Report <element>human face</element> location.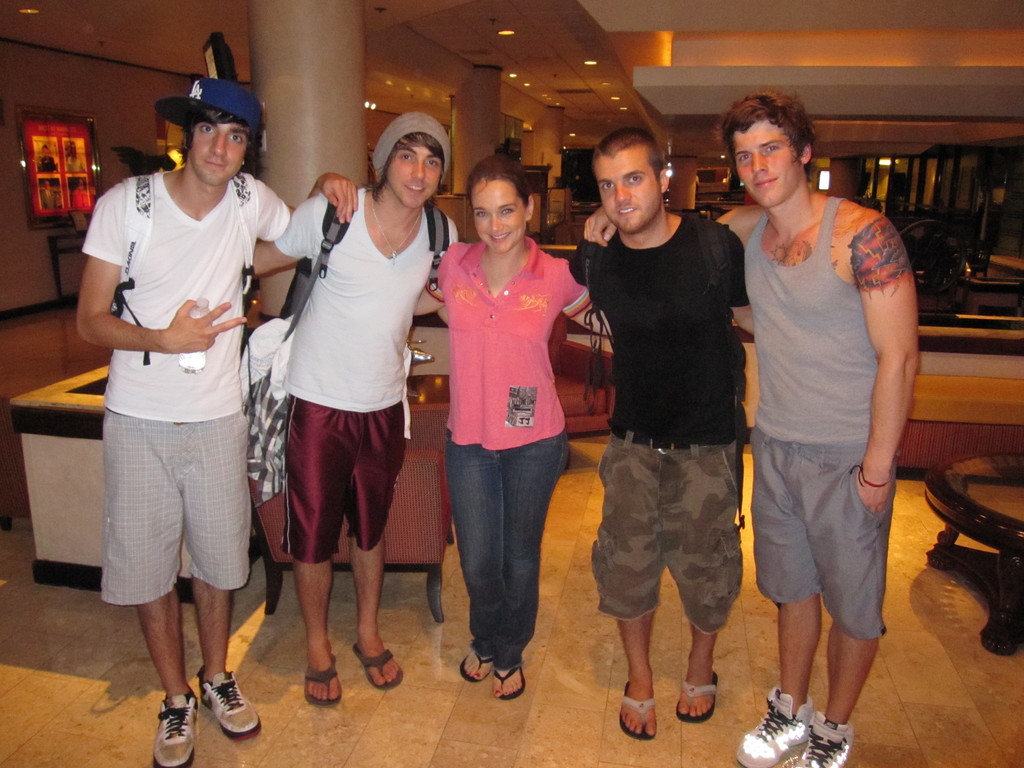
Report: {"left": 733, "top": 120, "right": 802, "bottom": 209}.
